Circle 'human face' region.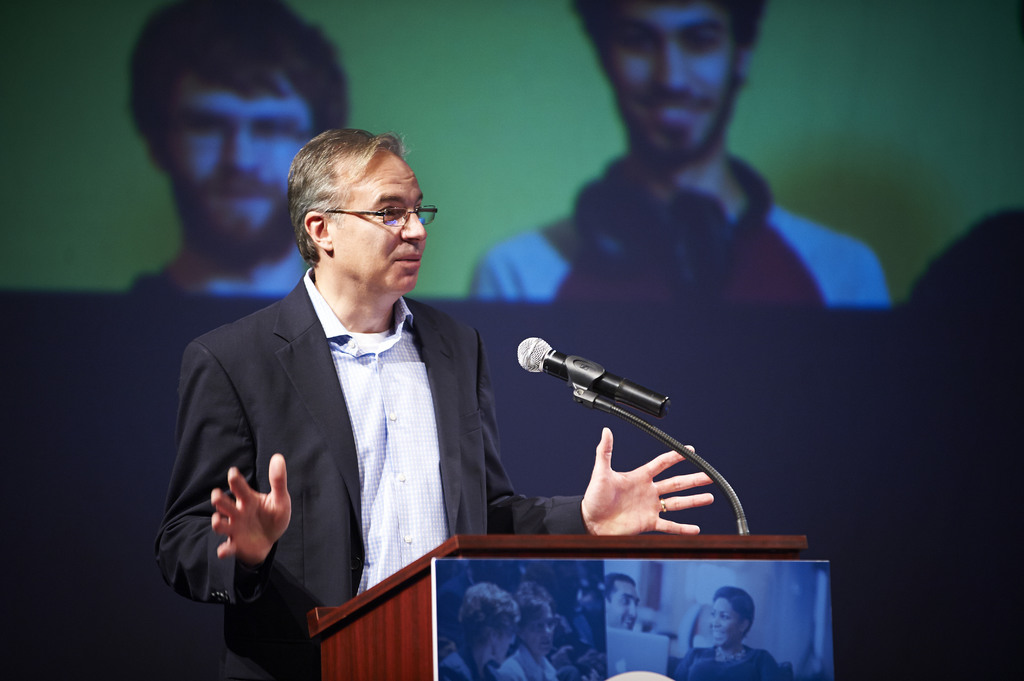
Region: 474, 633, 516, 672.
